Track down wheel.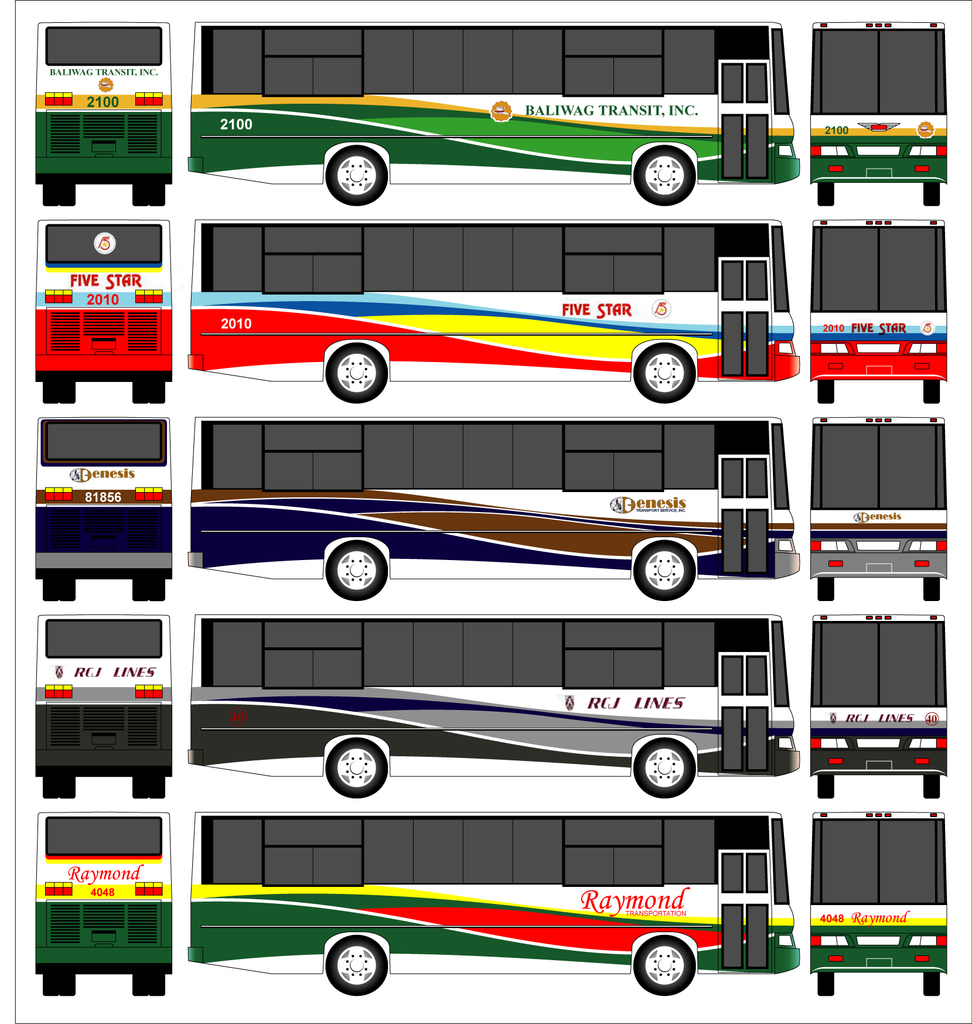
Tracked to [left=321, top=147, right=389, bottom=204].
